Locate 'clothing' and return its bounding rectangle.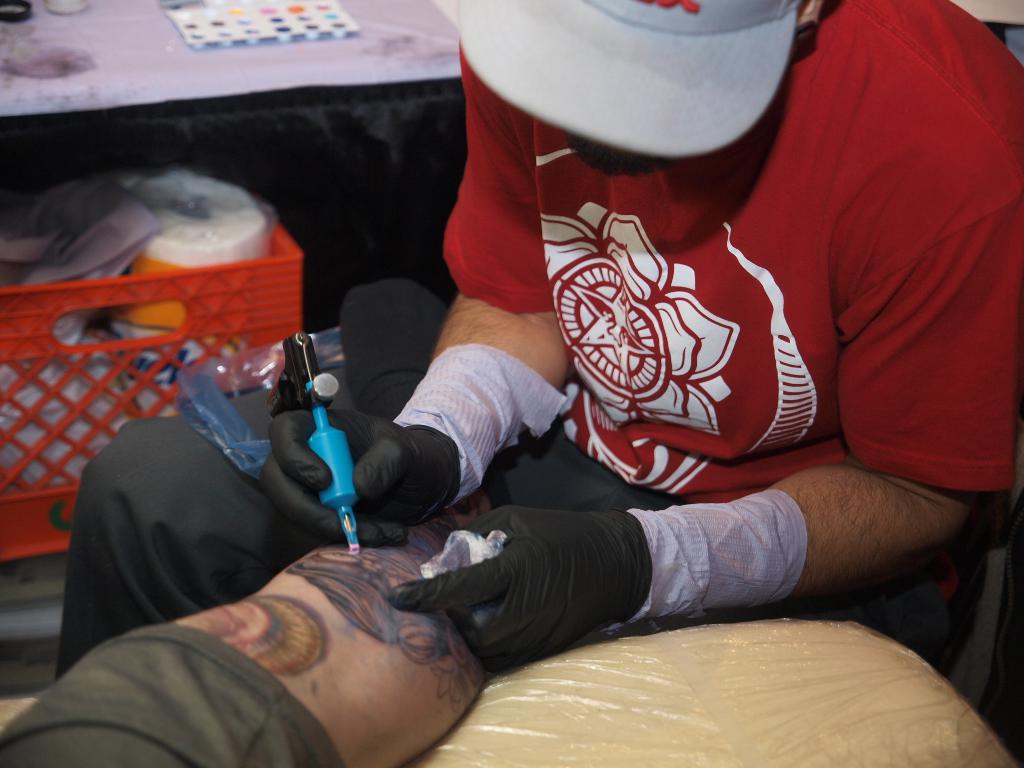
bbox(0, 623, 353, 767).
